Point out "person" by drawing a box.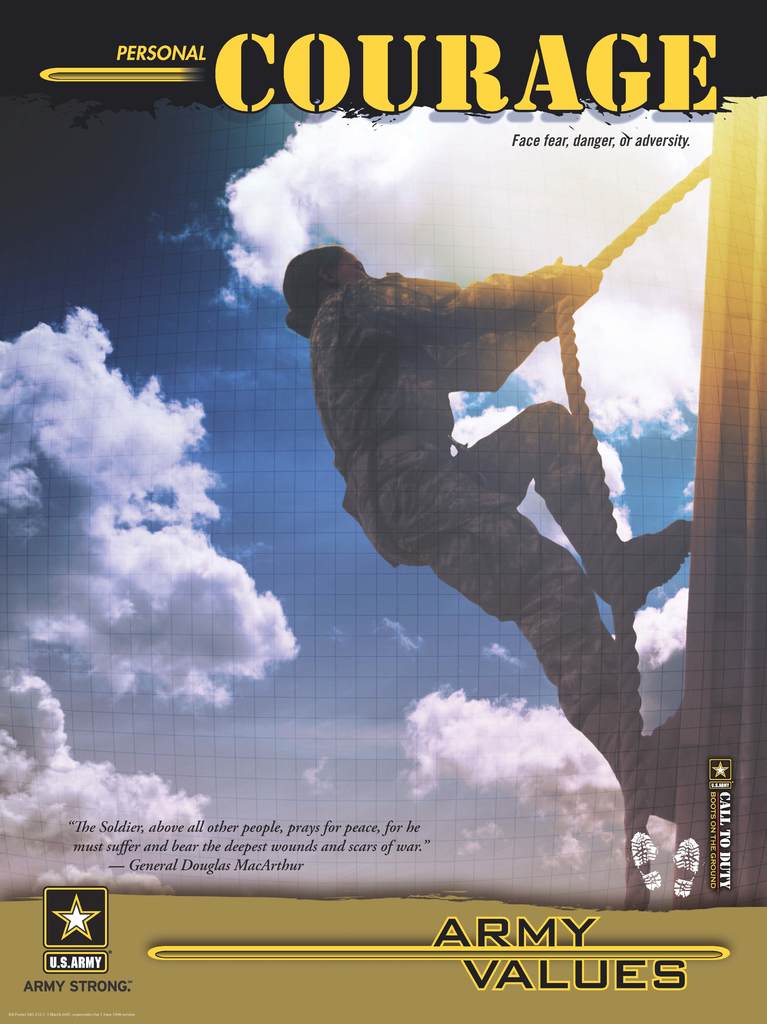
246, 165, 680, 817.
